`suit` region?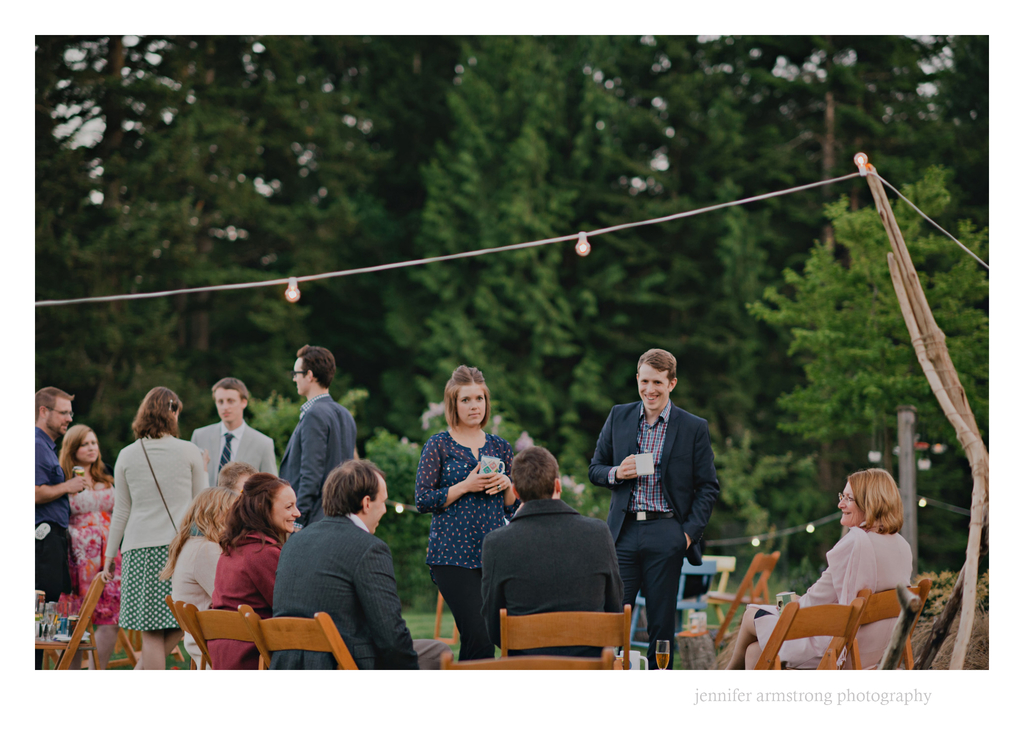
bbox=[272, 519, 451, 675]
